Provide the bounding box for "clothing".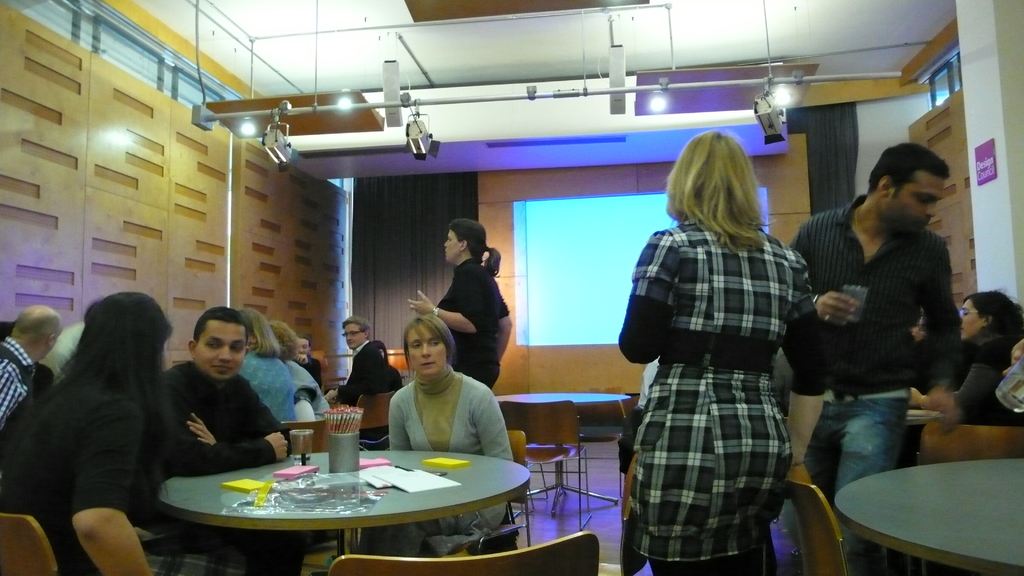
616:246:806:541.
